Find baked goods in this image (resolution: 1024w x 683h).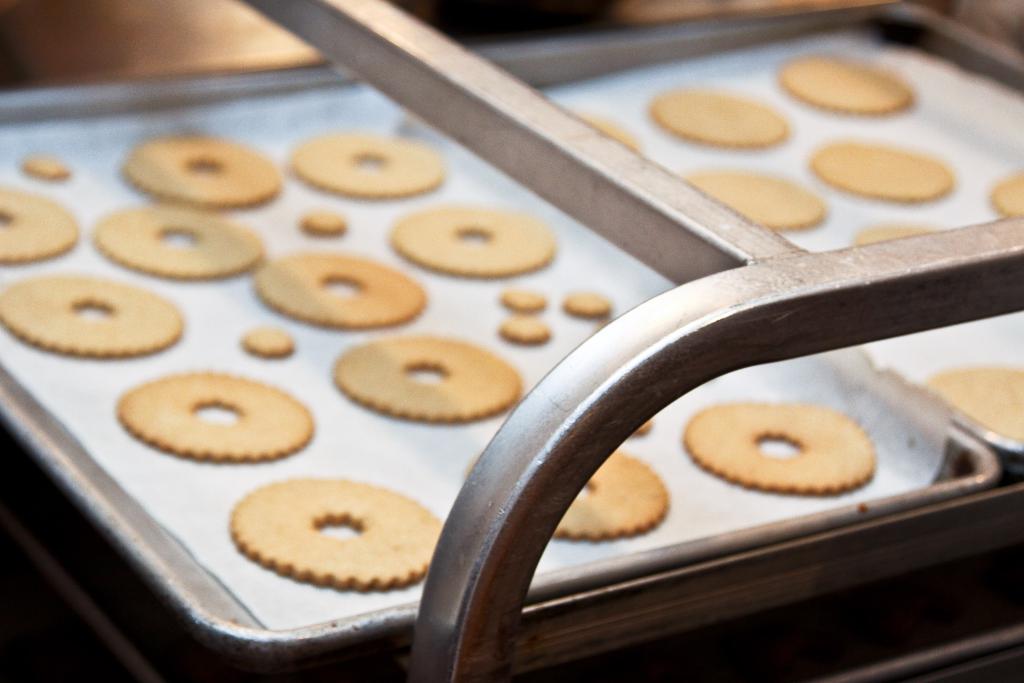
l=334, t=325, r=521, b=422.
